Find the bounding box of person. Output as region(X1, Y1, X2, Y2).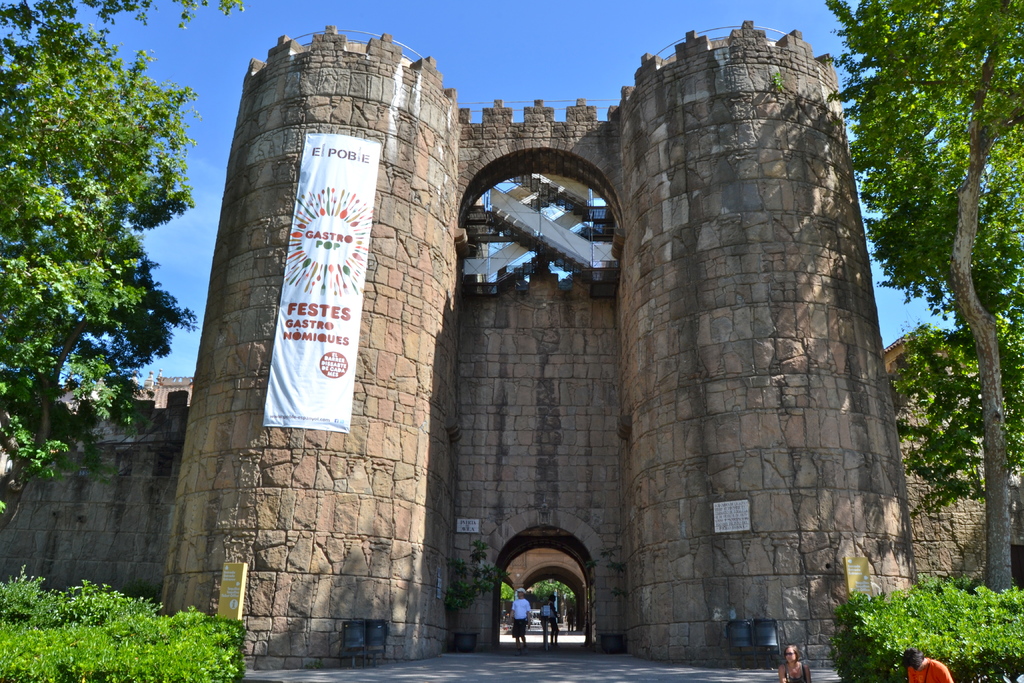
region(780, 640, 815, 682).
